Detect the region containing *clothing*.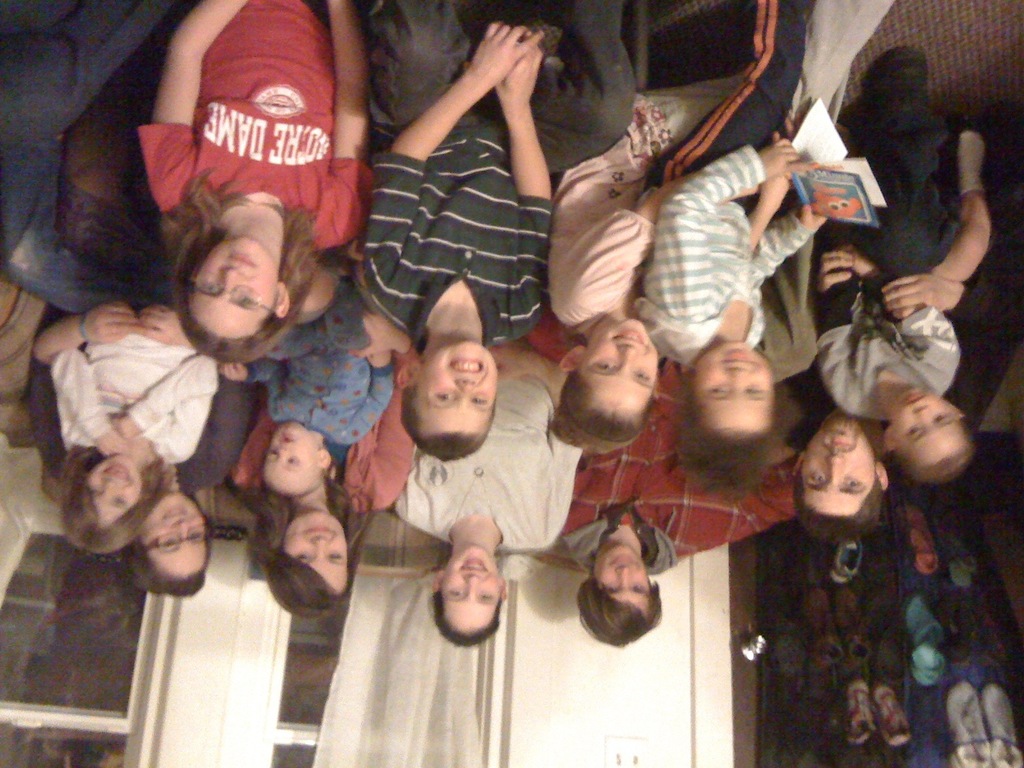
[x1=0, y1=141, x2=218, y2=465].
